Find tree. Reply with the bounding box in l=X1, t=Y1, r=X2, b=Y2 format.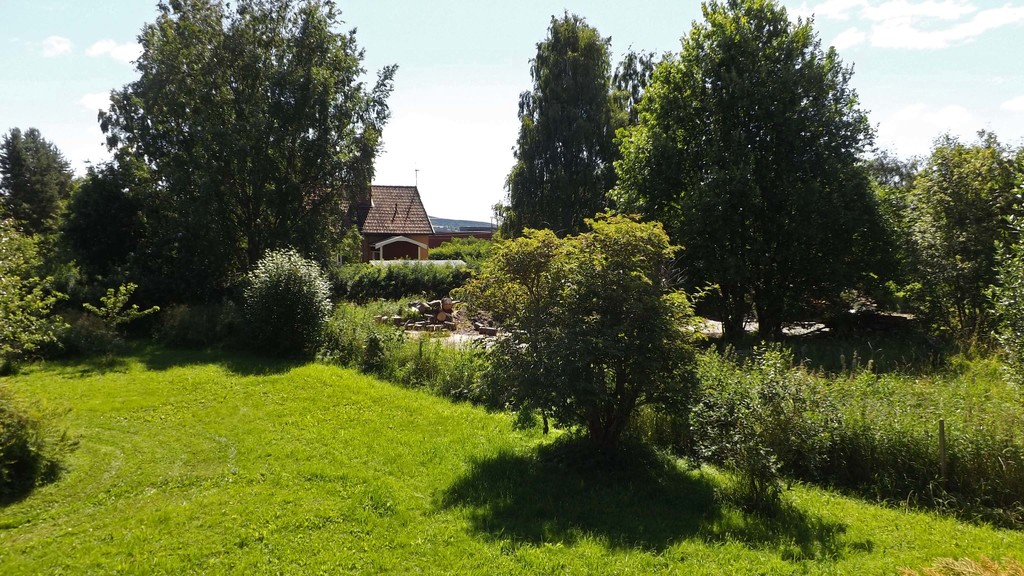
l=0, t=210, r=81, b=380.
